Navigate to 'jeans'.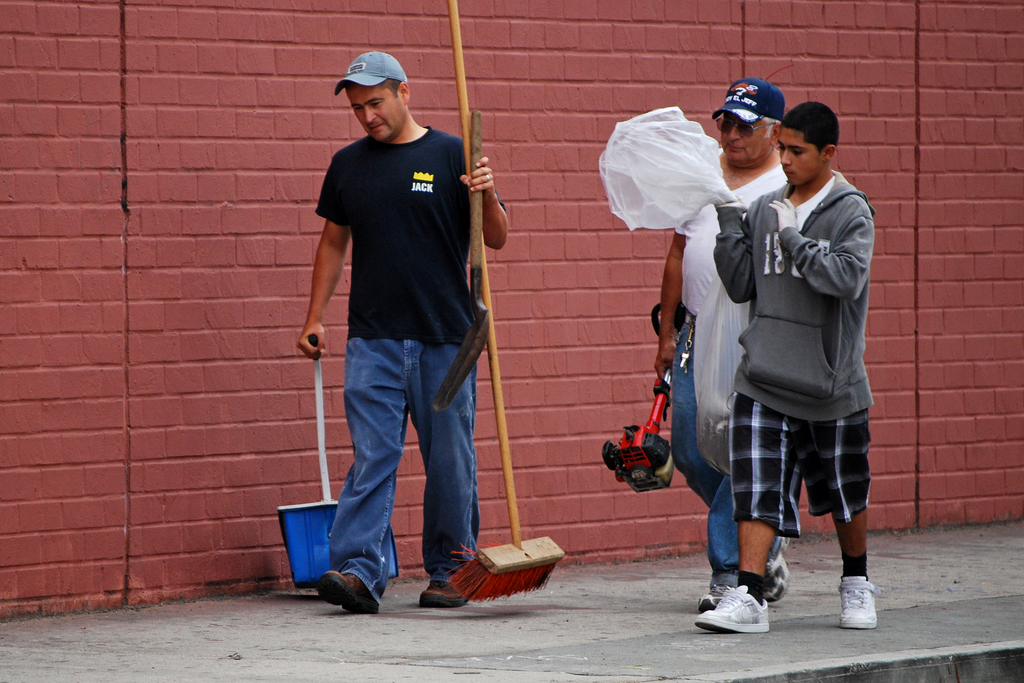
Navigation target: bbox=[673, 323, 749, 570].
